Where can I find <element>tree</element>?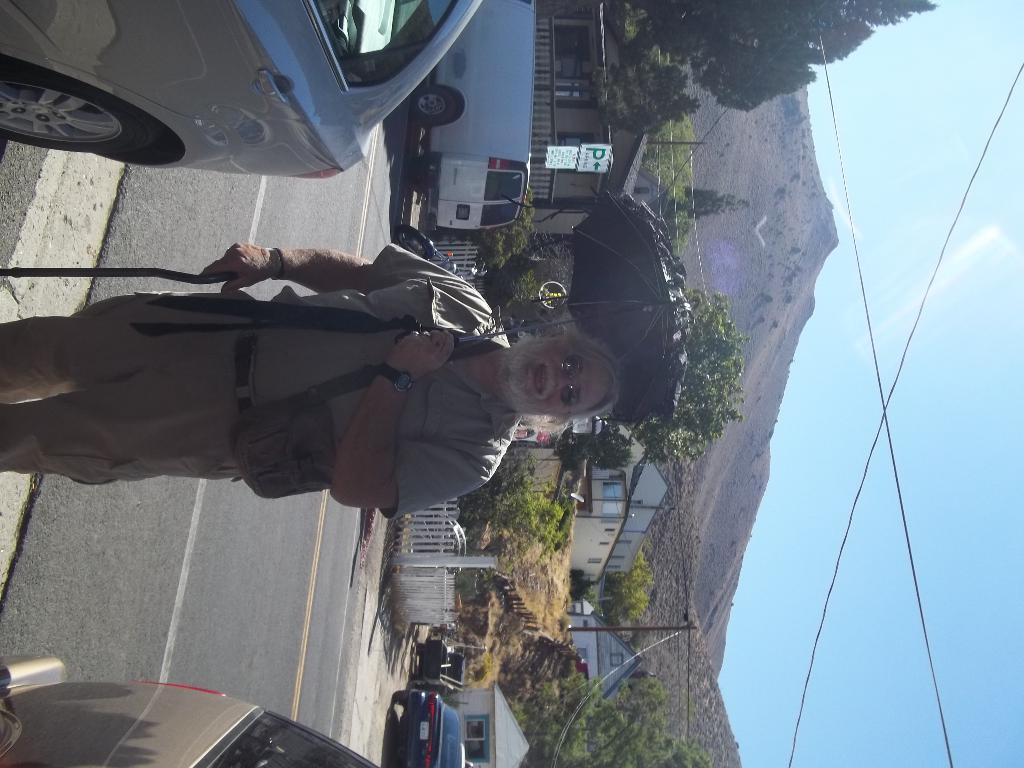
You can find it at [x1=598, y1=285, x2=737, y2=483].
